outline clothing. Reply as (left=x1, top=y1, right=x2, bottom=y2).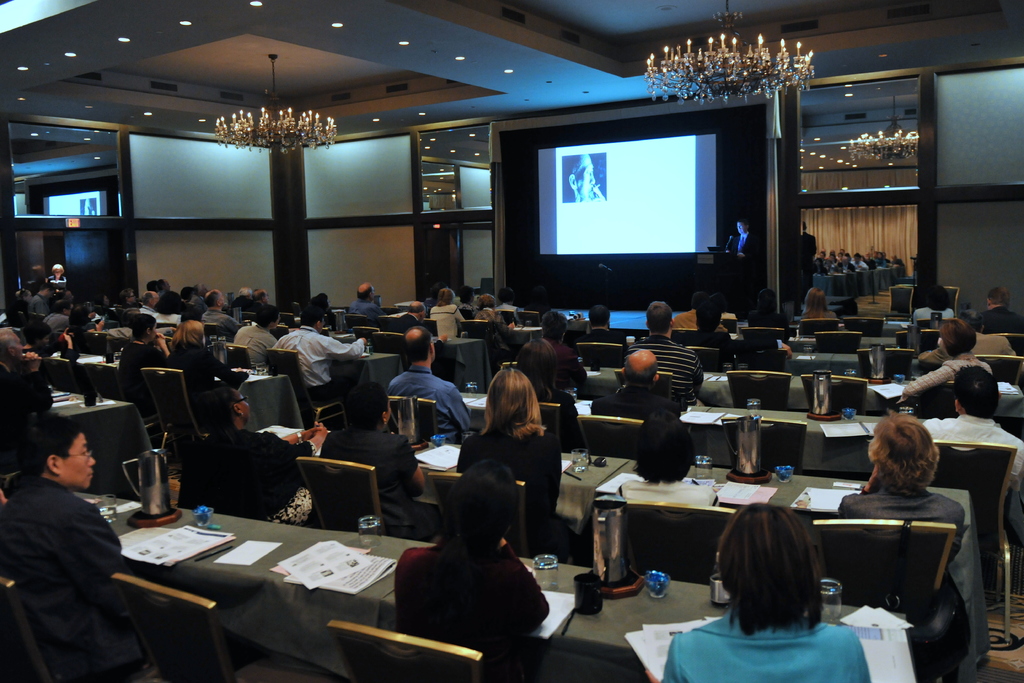
(left=591, top=382, right=685, bottom=421).
